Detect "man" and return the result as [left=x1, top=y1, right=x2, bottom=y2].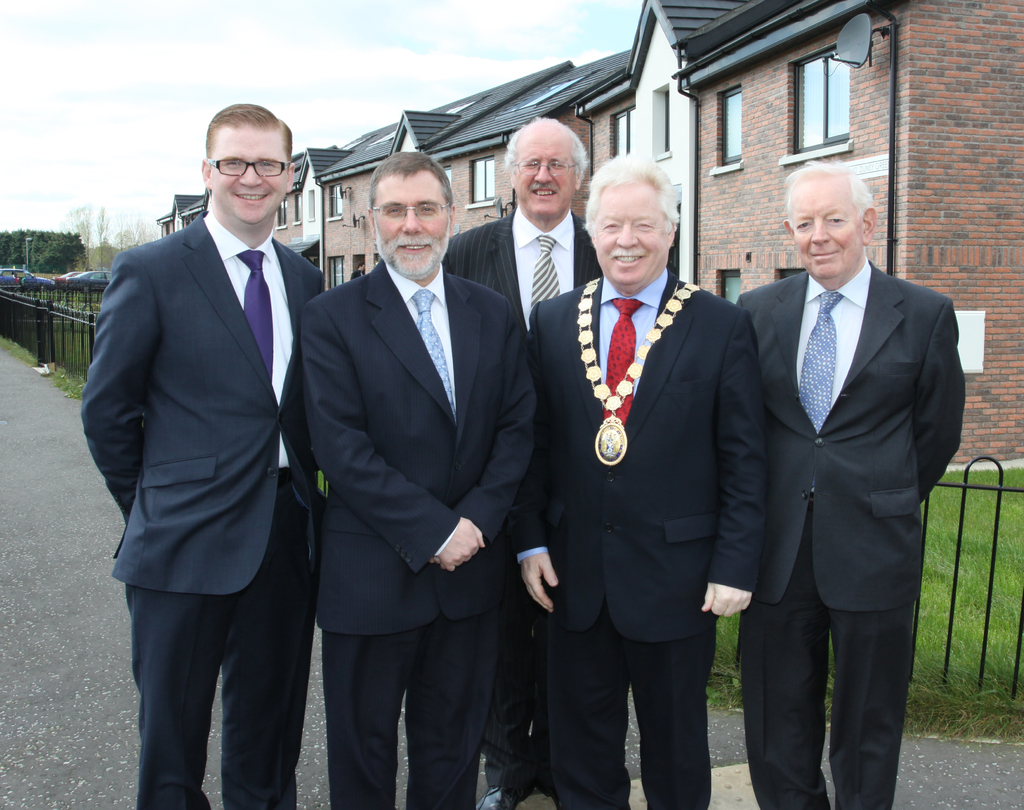
[left=79, top=102, right=332, bottom=809].
